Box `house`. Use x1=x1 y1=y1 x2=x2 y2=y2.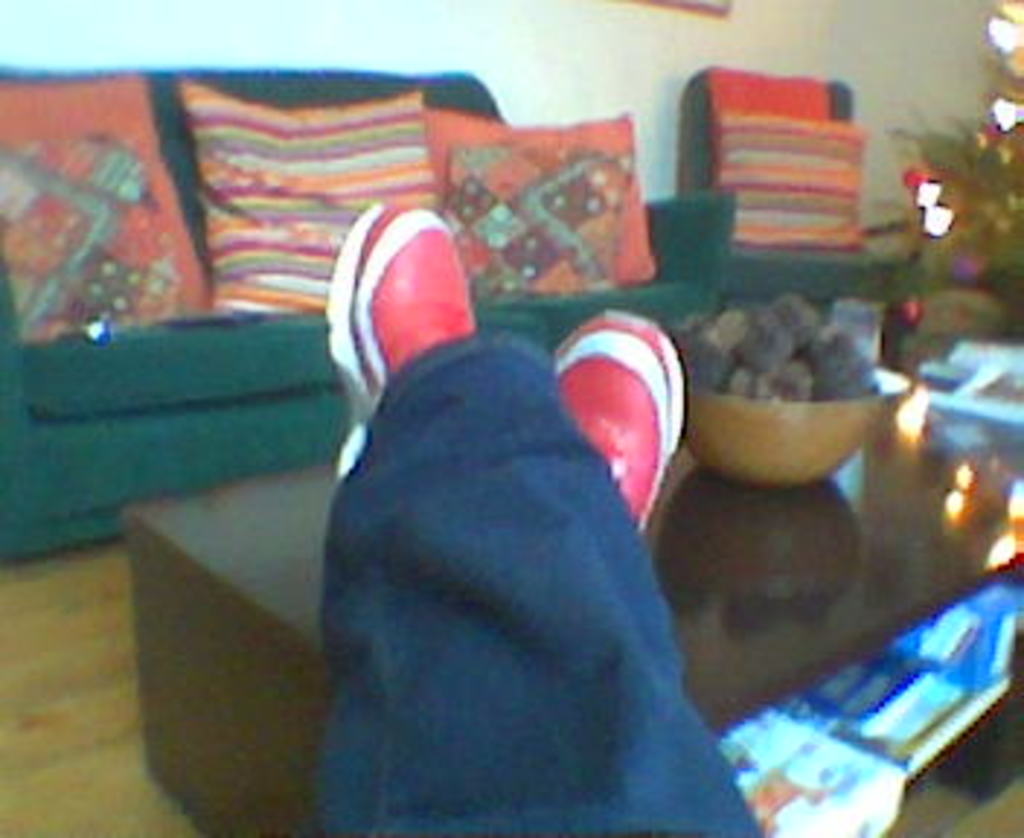
x1=0 y1=0 x2=1021 y2=835.
